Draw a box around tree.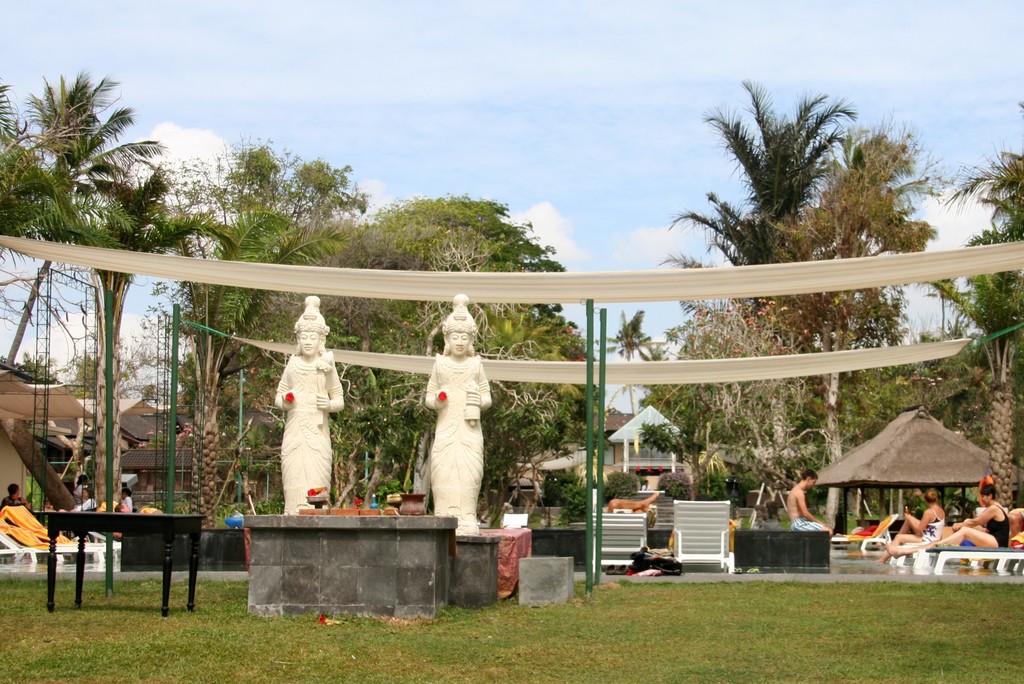
Rect(756, 104, 966, 535).
